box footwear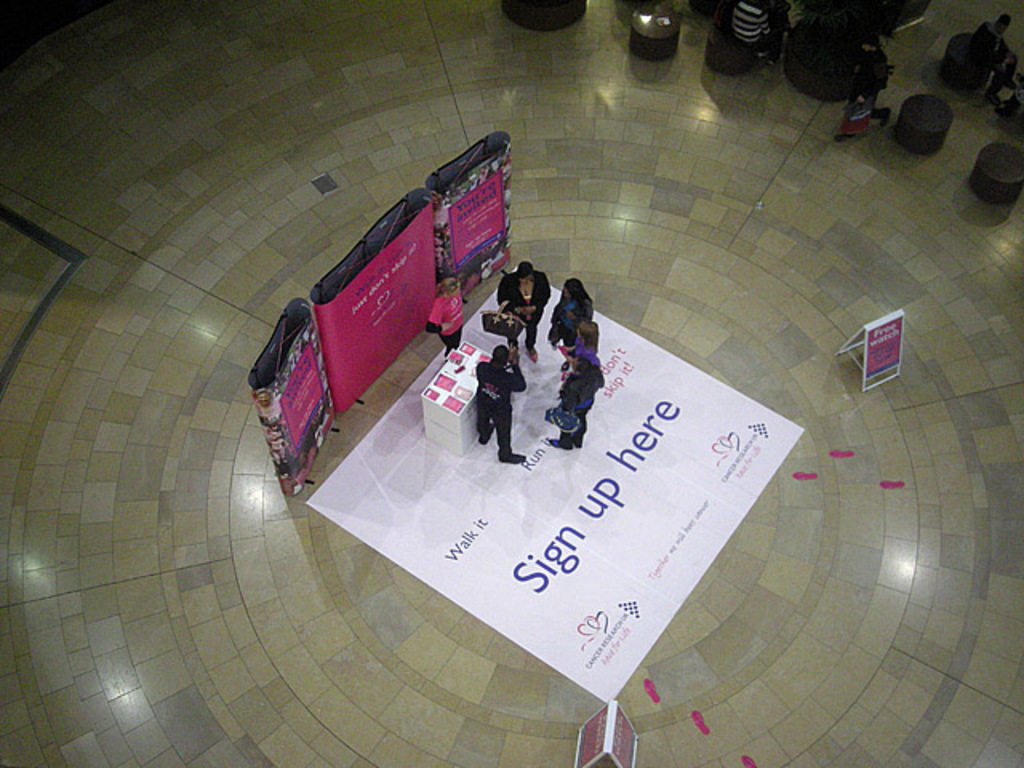
(480,421,496,443)
